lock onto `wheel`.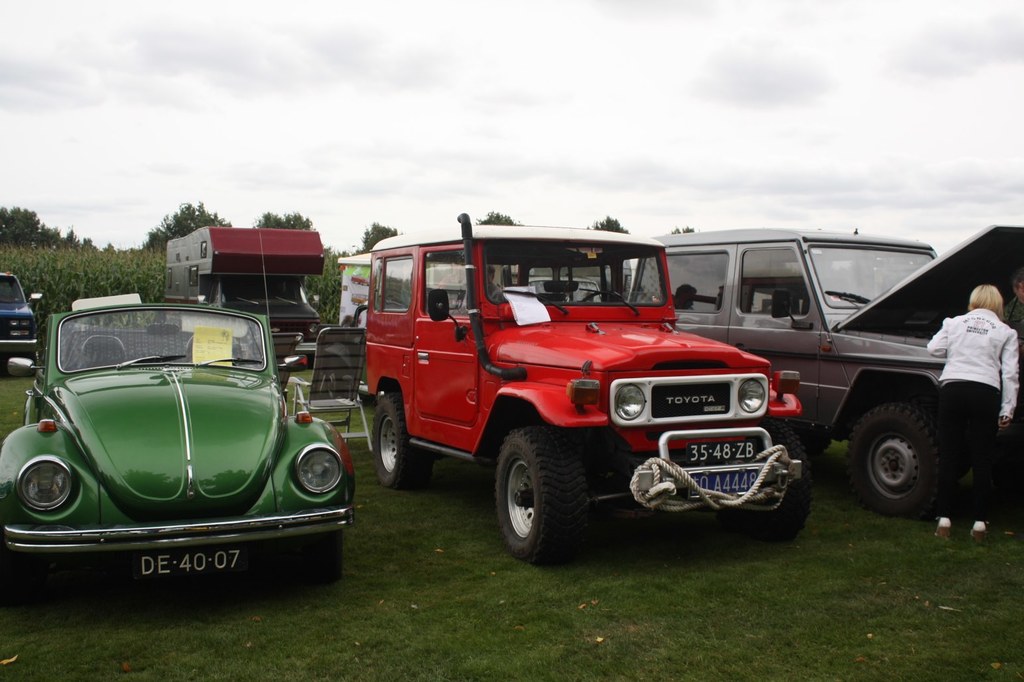
Locked: x1=580 y1=286 x2=625 y2=302.
